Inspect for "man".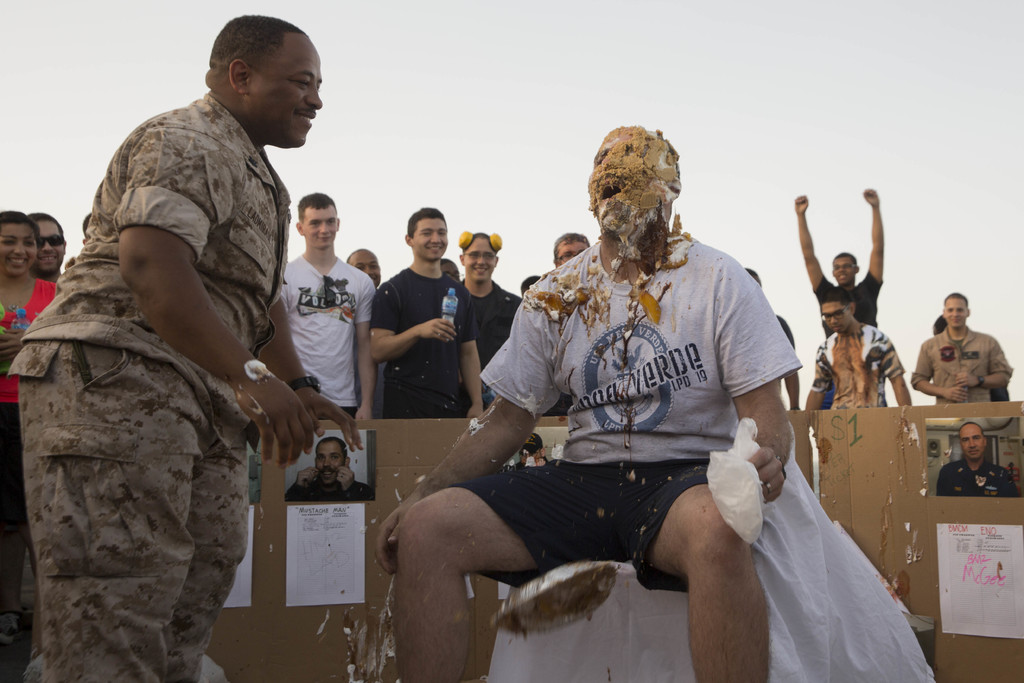
Inspection: bbox=(280, 194, 381, 420).
